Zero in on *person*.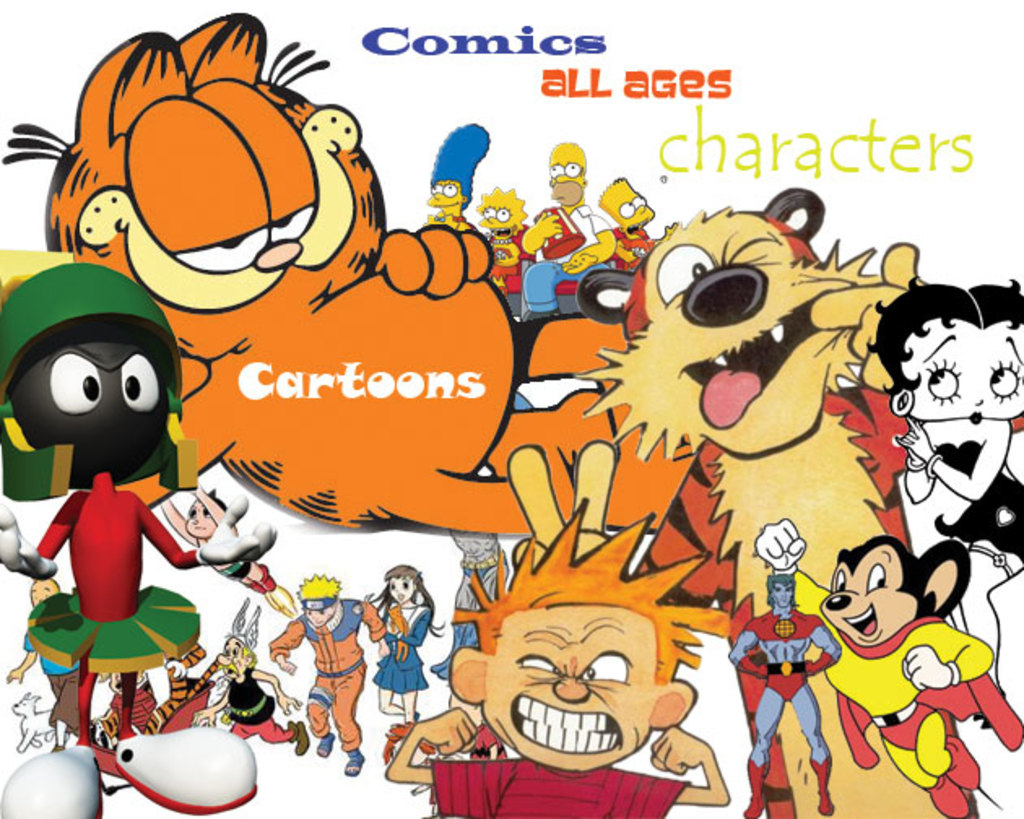
Zeroed in: bbox(727, 572, 845, 817).
